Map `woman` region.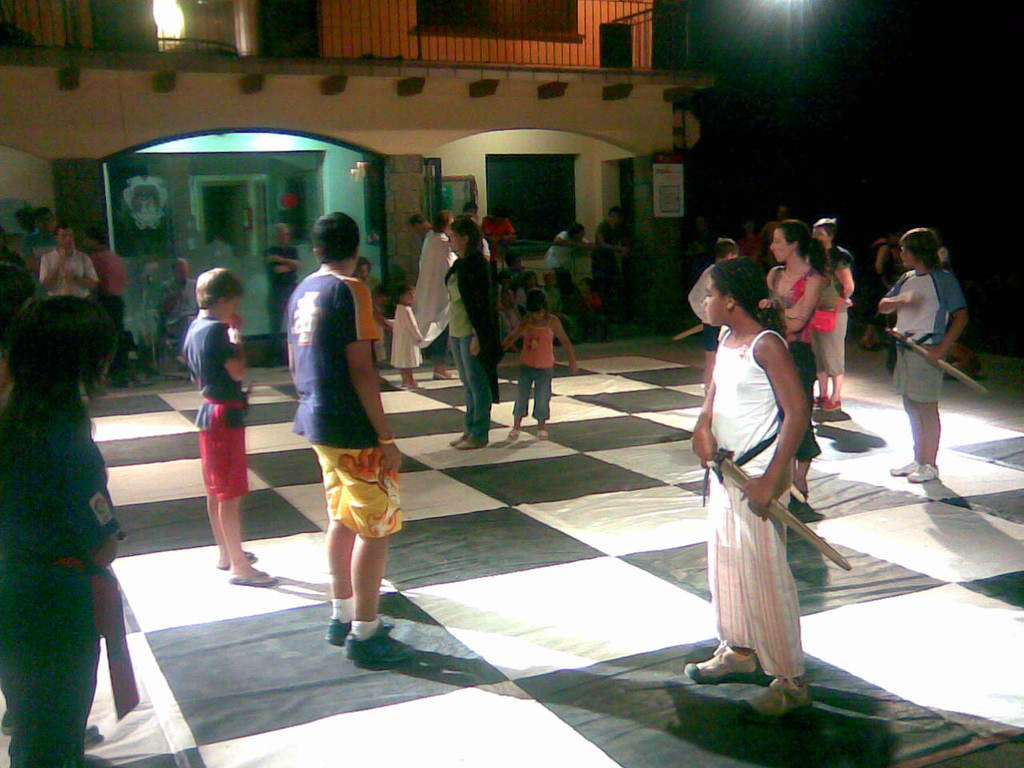
Mapped to 0/296/122/767.
